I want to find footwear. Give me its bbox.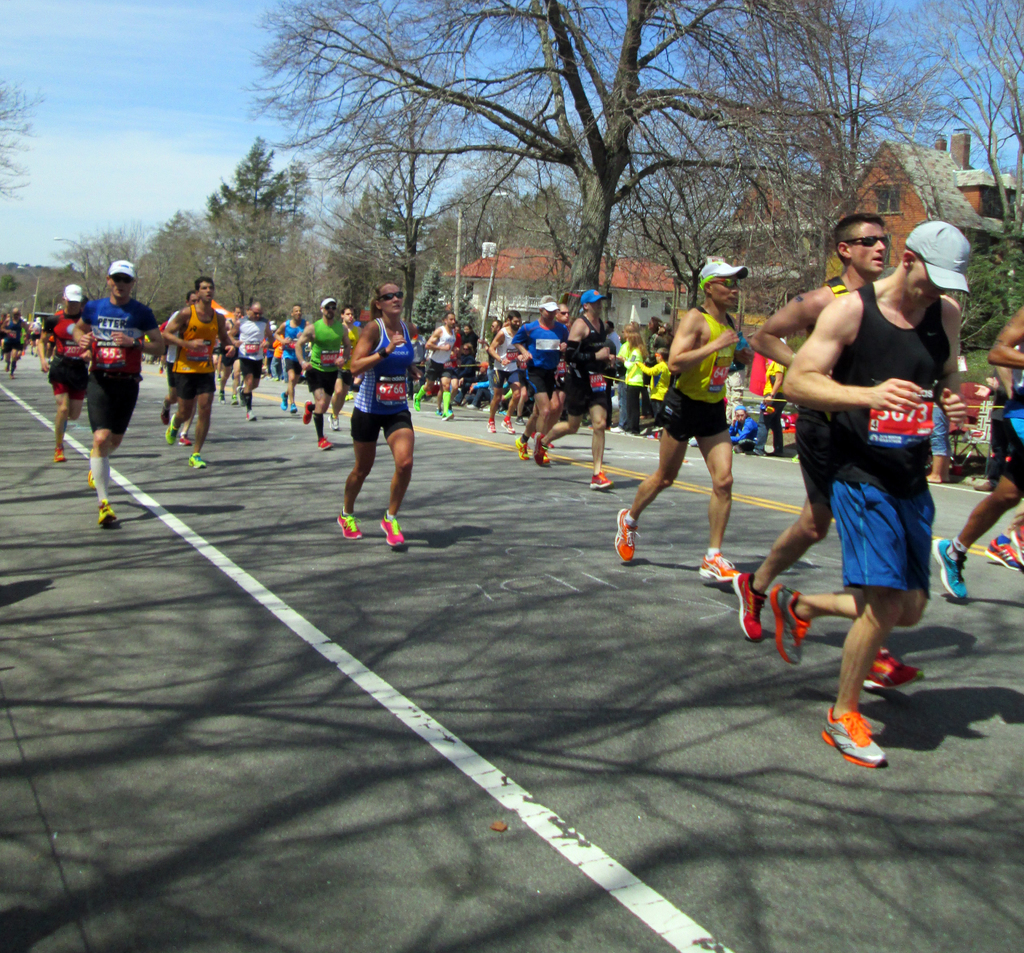
(x1=282, y1=389, x2=290, y2=411).
